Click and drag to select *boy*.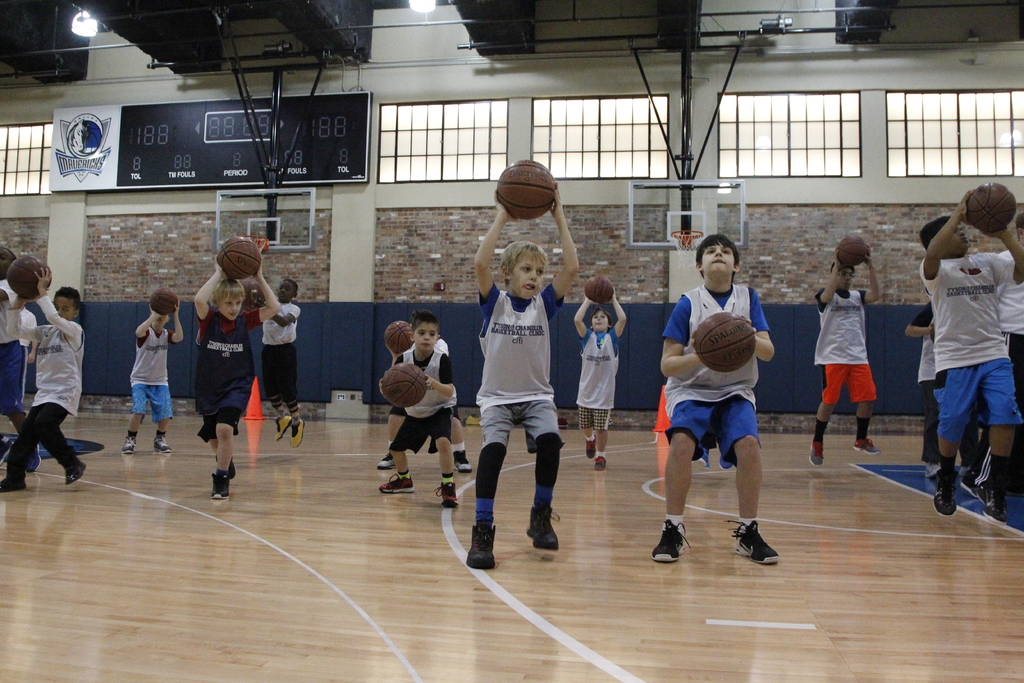
Selection: (920,190,1023,522).
